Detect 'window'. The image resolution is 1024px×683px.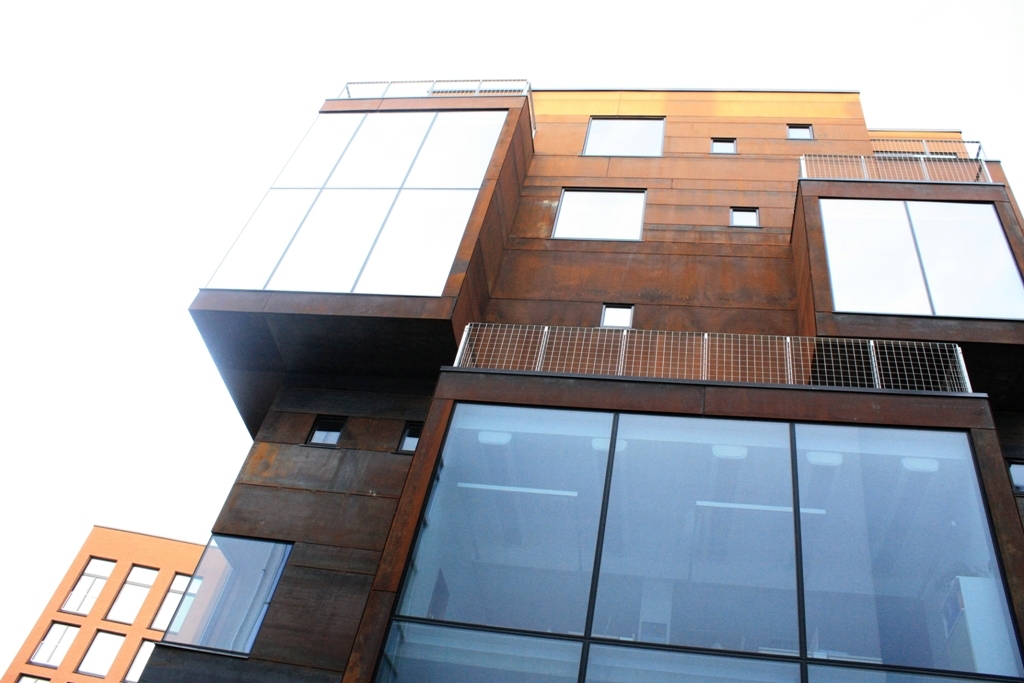
select_region(730, 208, 758, 227).
